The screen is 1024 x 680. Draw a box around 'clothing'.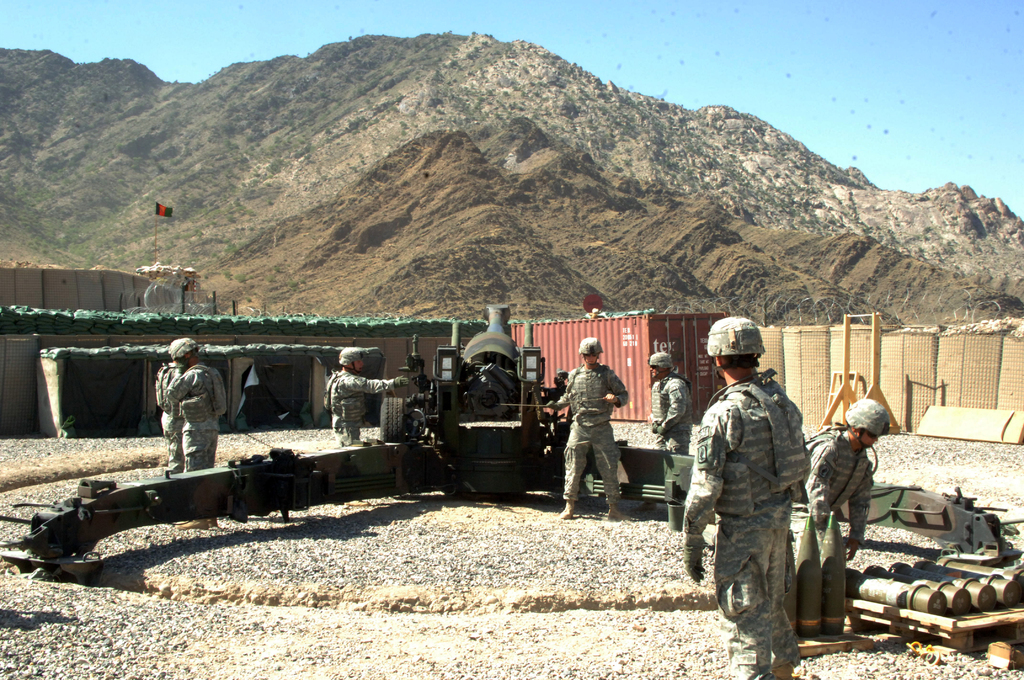
rect(800, 423, 871, 650).
